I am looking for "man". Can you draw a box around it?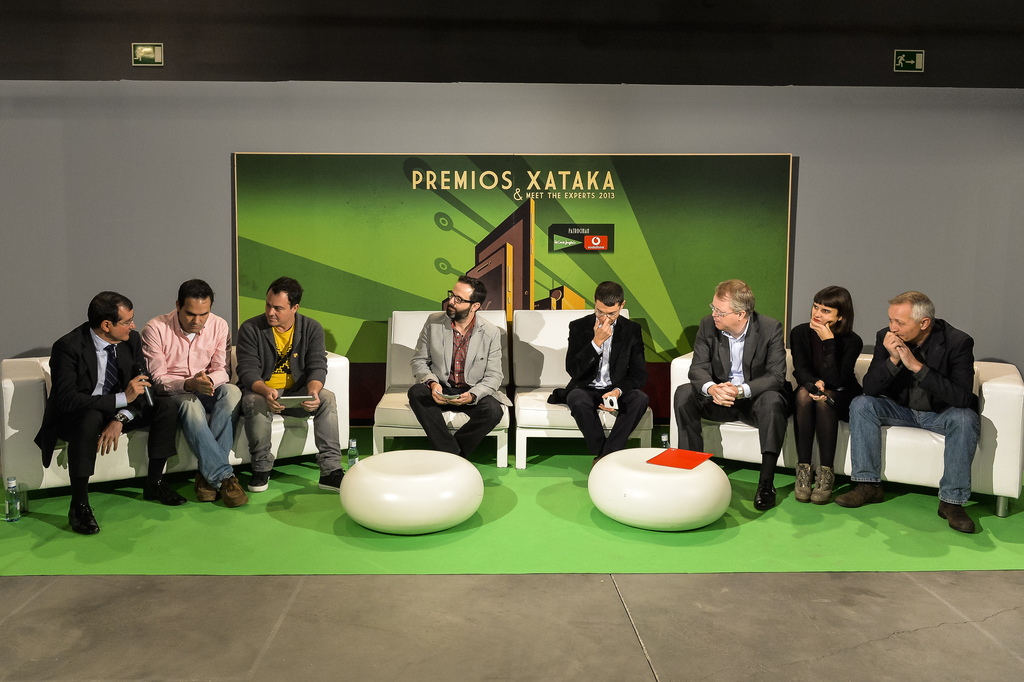
Sure, the bounding box is pyautogui.locateOnScreen(144, 275, 248, 512).
